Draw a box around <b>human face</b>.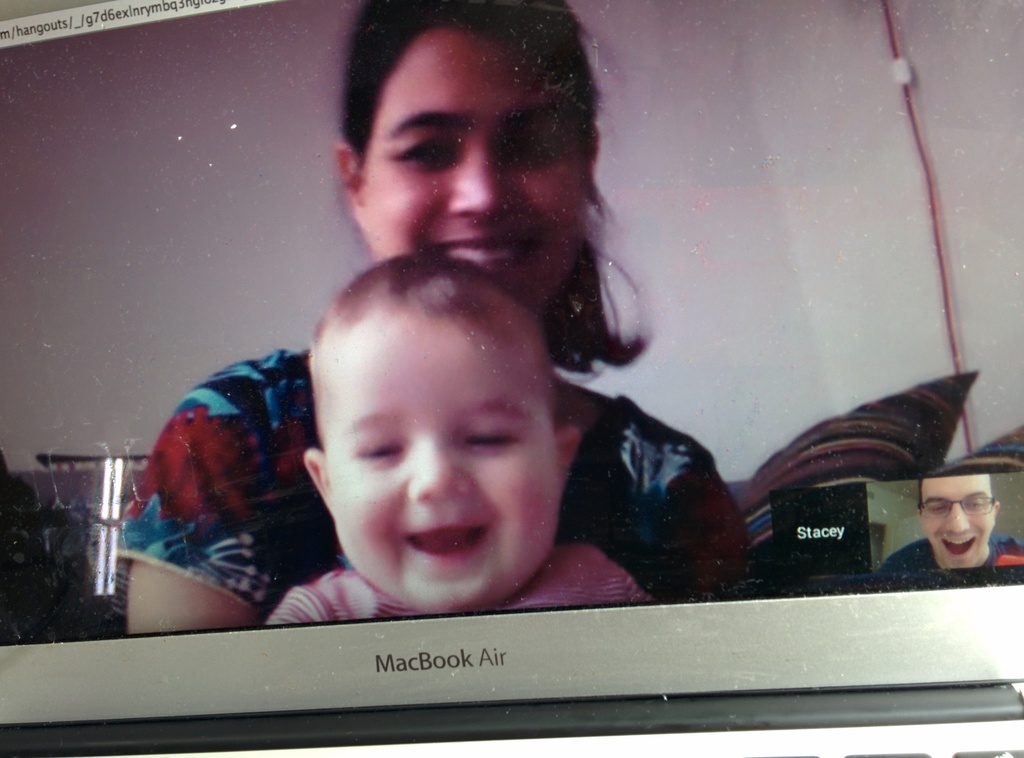
select_region(329, 310, 561, 612).
